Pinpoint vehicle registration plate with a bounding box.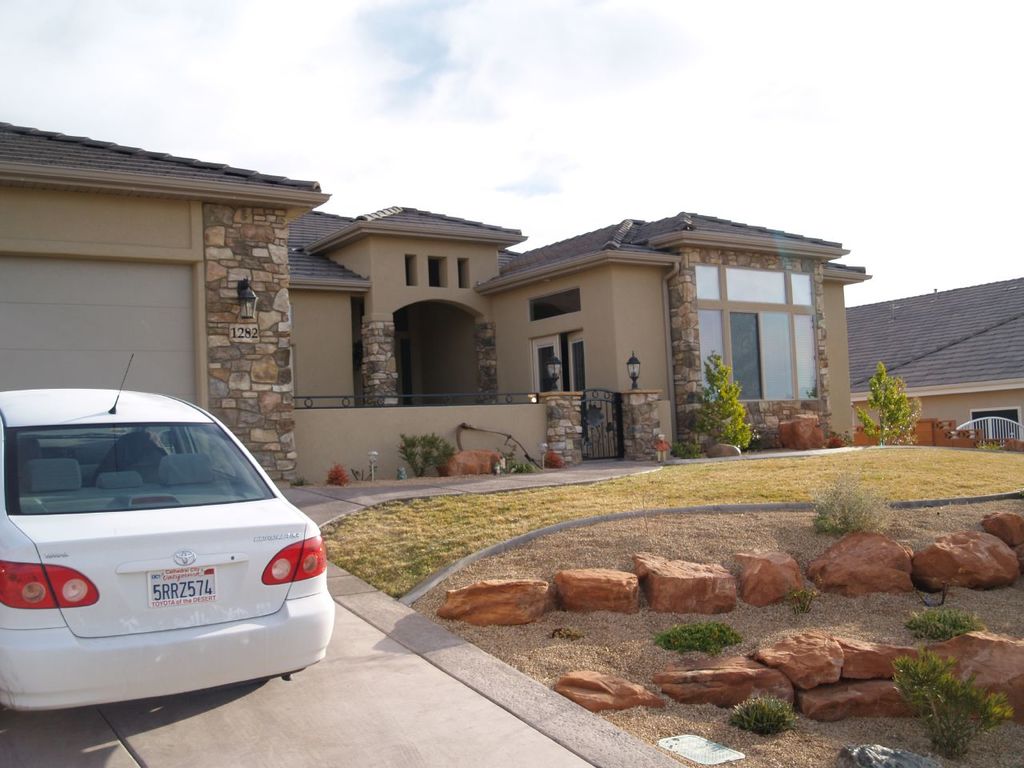
[149,570,216,608].
